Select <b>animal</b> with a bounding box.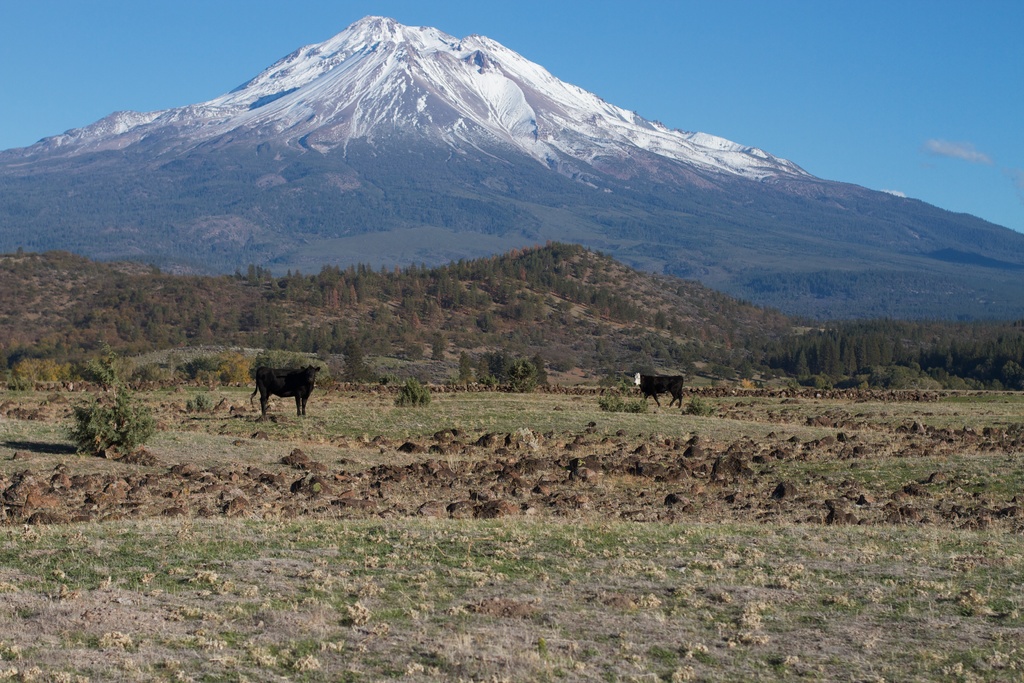
bbox(624, 368, 685, 411).
